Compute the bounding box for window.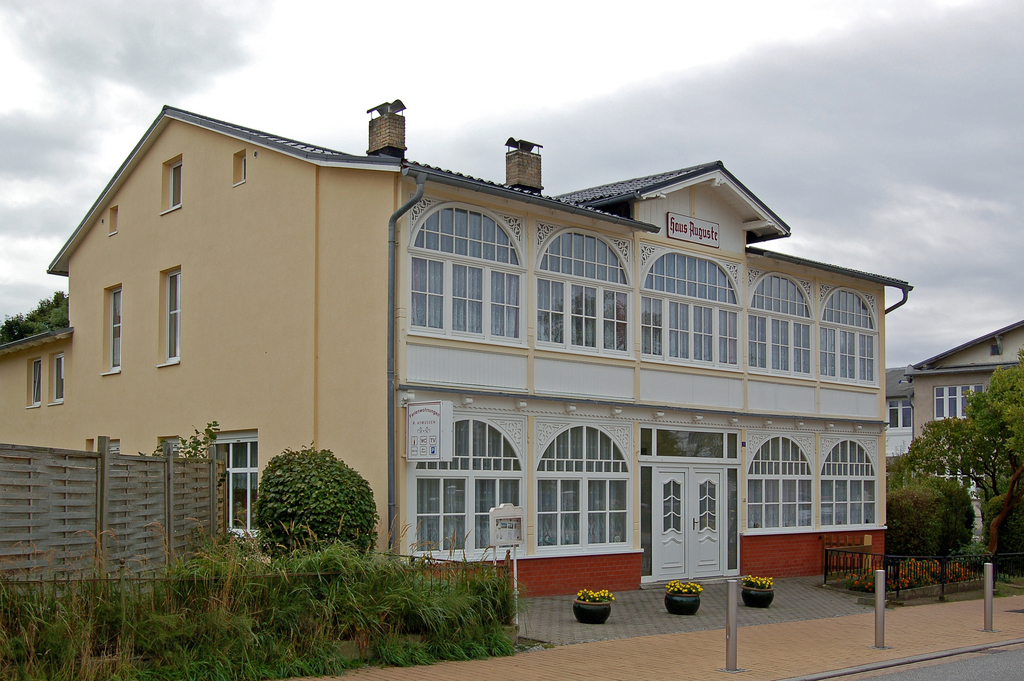
rect(932, 456, 988, 495).
